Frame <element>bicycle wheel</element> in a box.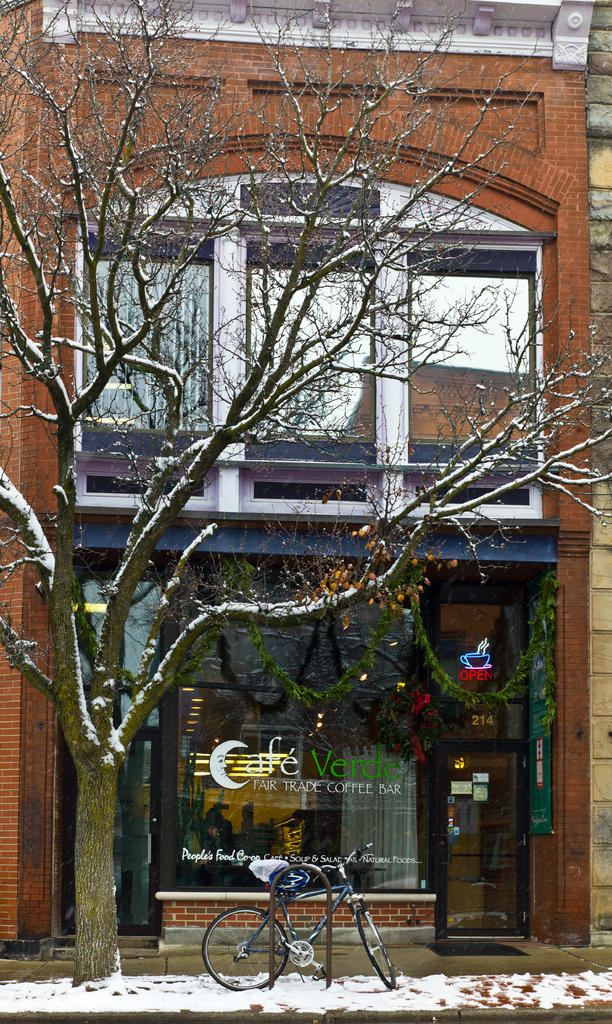
195:902:293:1000.
